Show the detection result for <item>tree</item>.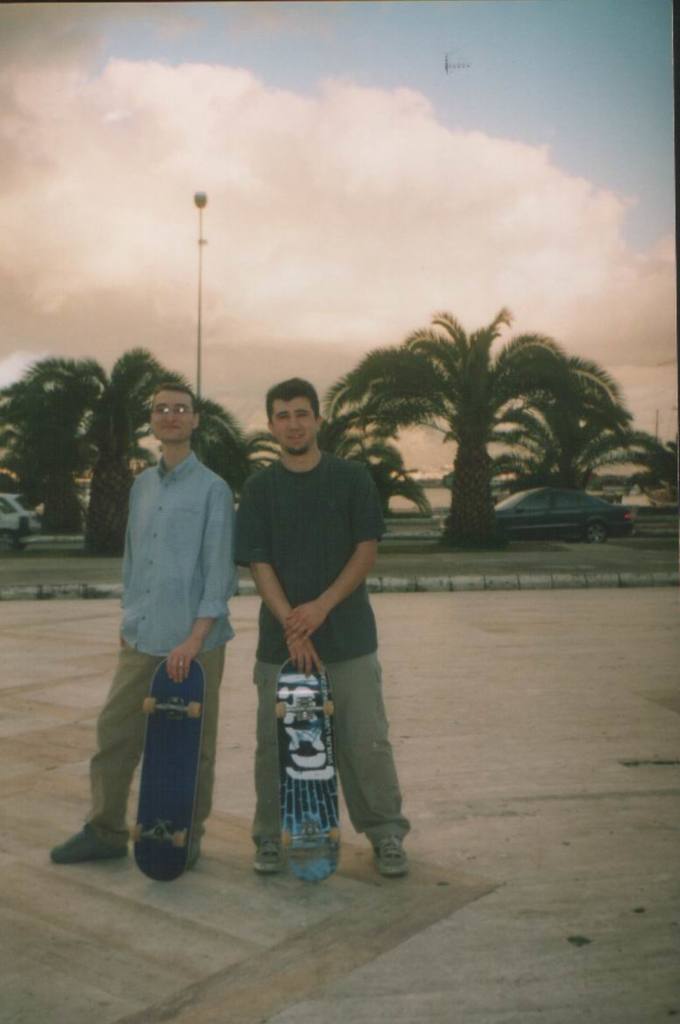
locate(151, 399, 239, 463).
